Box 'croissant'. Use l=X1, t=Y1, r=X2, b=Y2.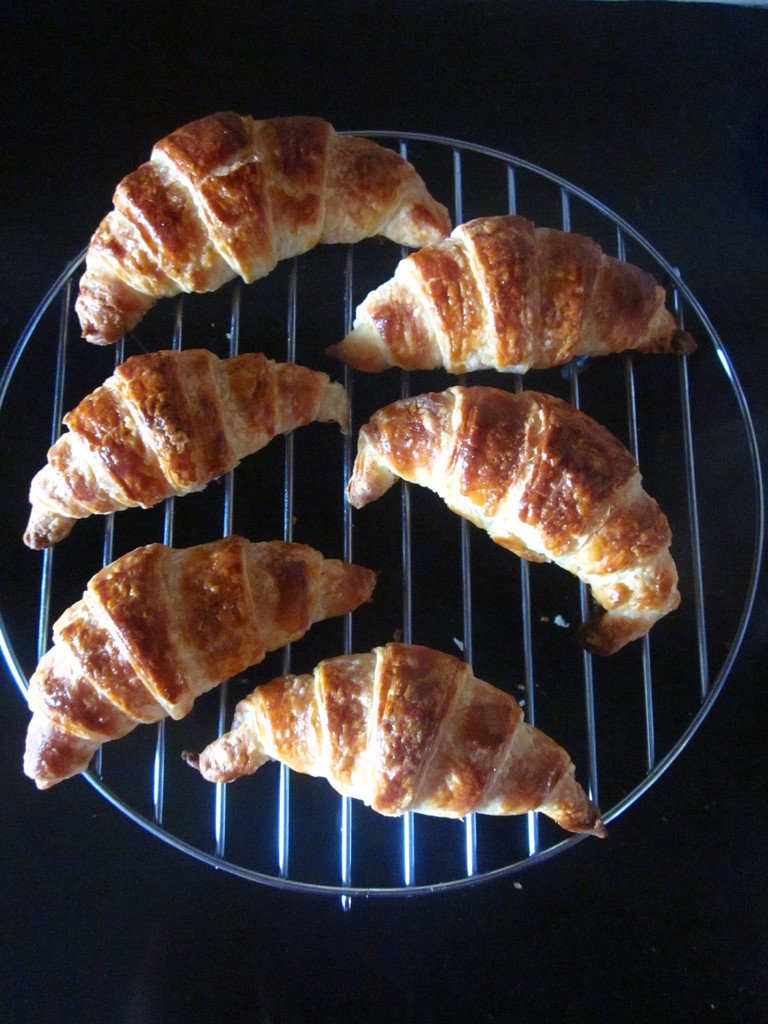
l=352, t=383, r=681, b=659.
